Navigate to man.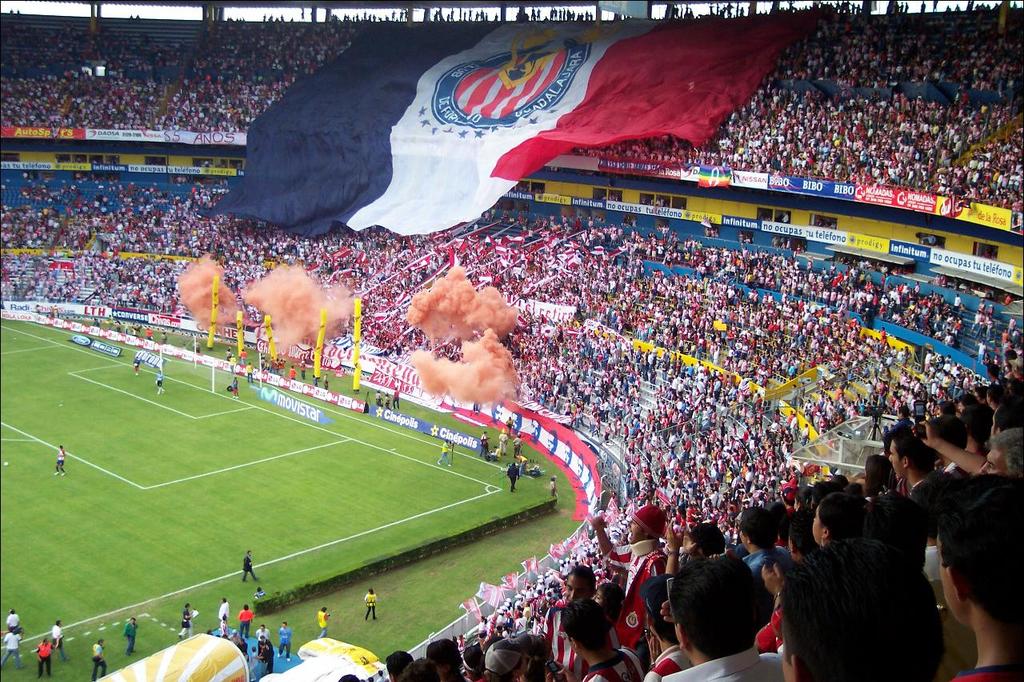
Navigation target: detection(251, 586, 267, 601).
